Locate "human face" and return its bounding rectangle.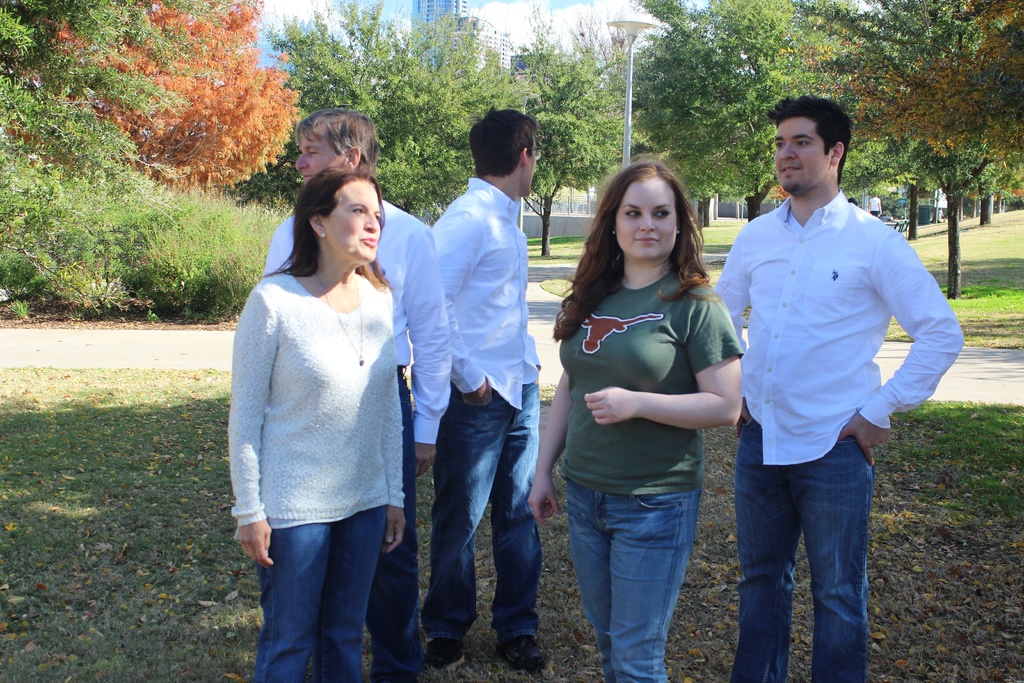
Rect(611, 179, 675, 265).
